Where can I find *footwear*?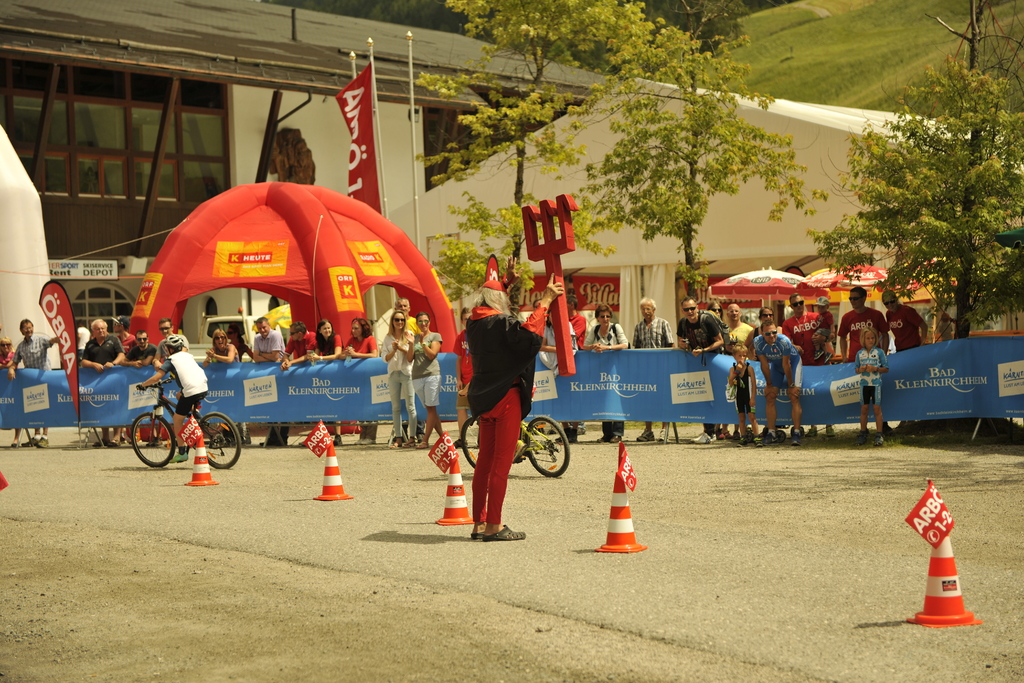
You can find it at select_region(35, 435, 54, 448).
